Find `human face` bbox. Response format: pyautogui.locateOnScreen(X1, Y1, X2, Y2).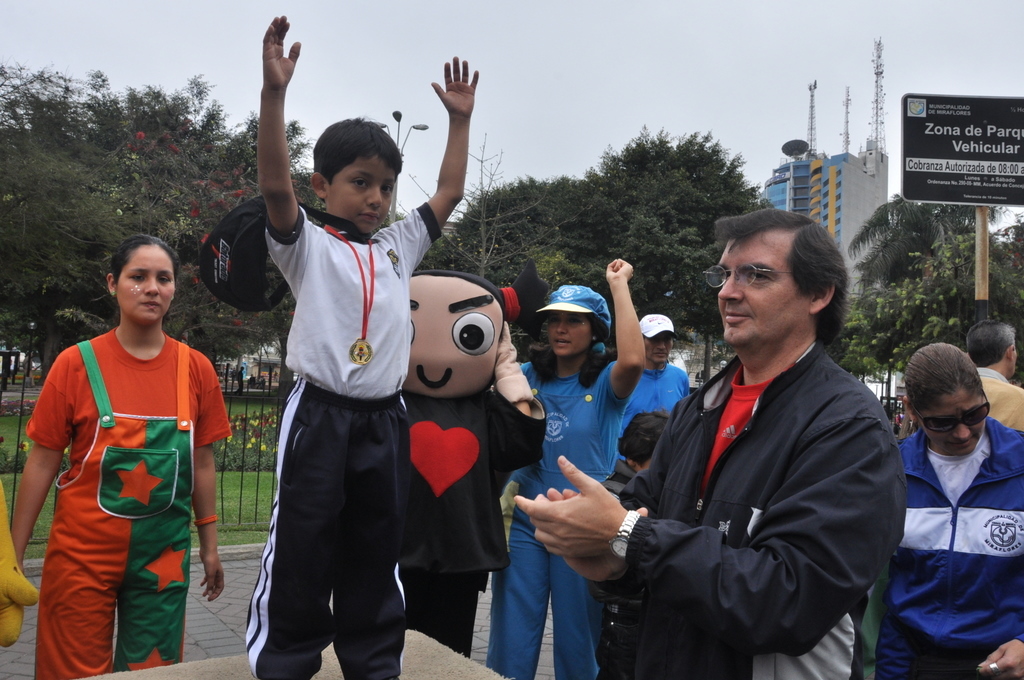
pyautogui.locateOnScreen(643, 335, 673, 362).
